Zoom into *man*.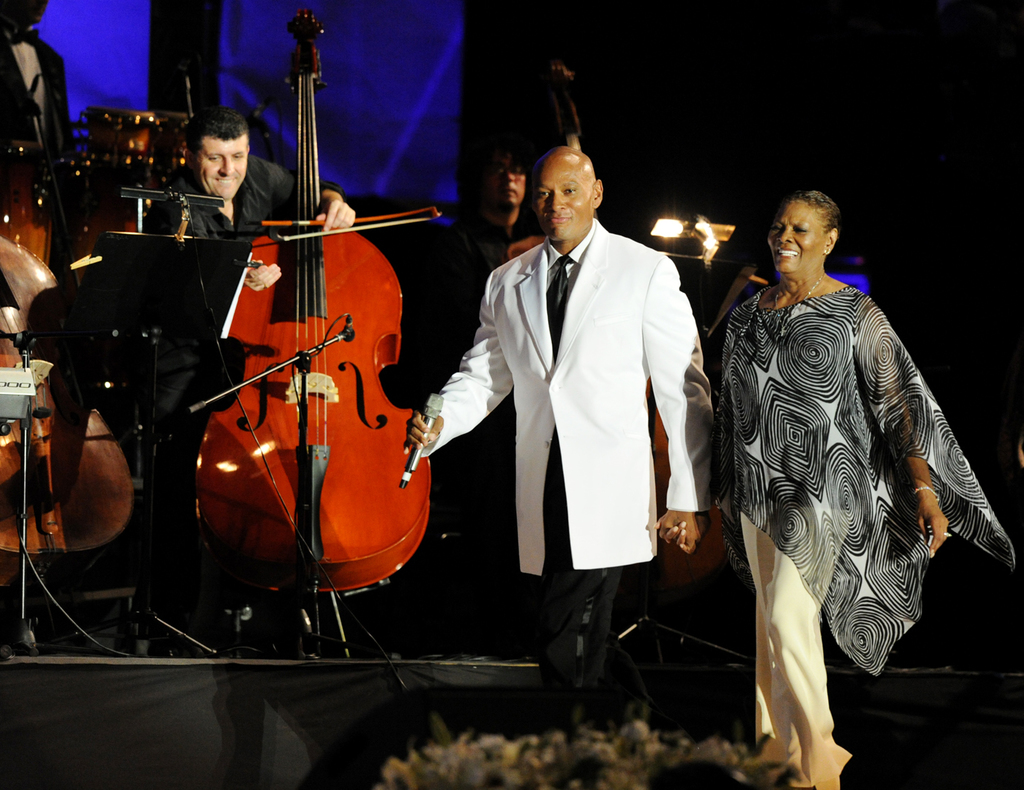
Zoom target: crop(0, 0, 73, 207).
